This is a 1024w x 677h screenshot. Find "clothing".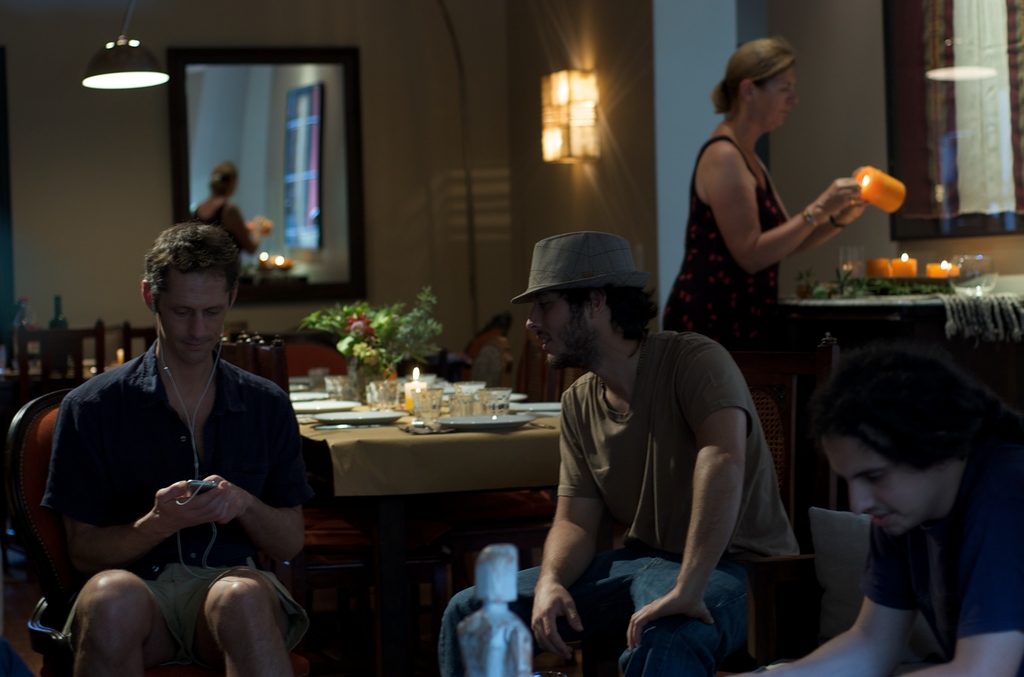
Bounding box: (x1=47, y1=334, x2=312, y2=676).
